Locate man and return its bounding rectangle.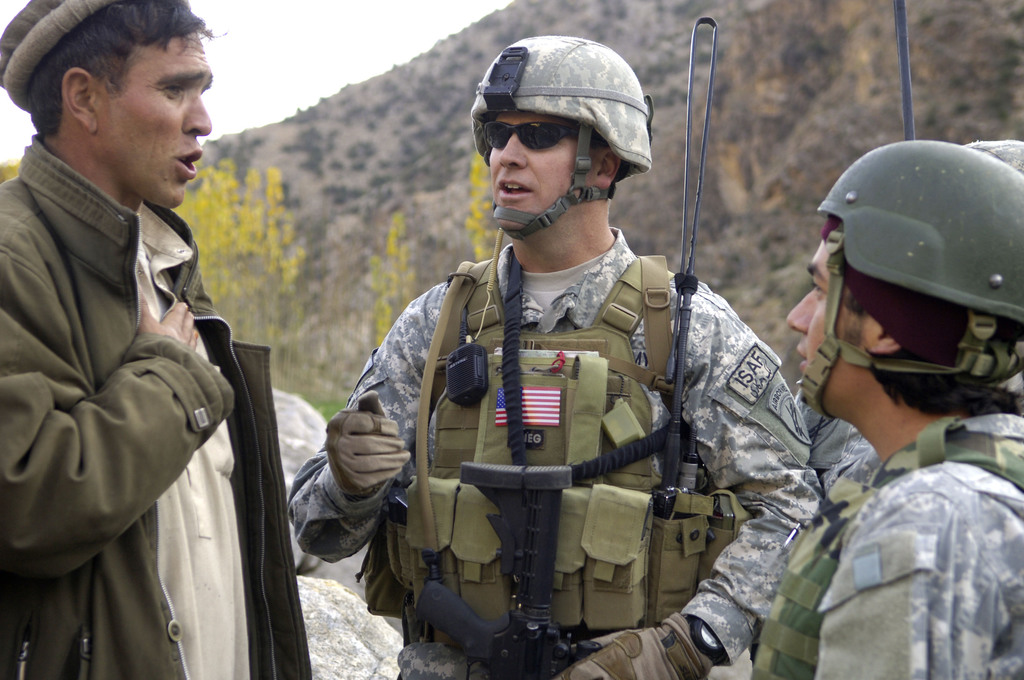
BBox(736, 140, 1023, 679).
